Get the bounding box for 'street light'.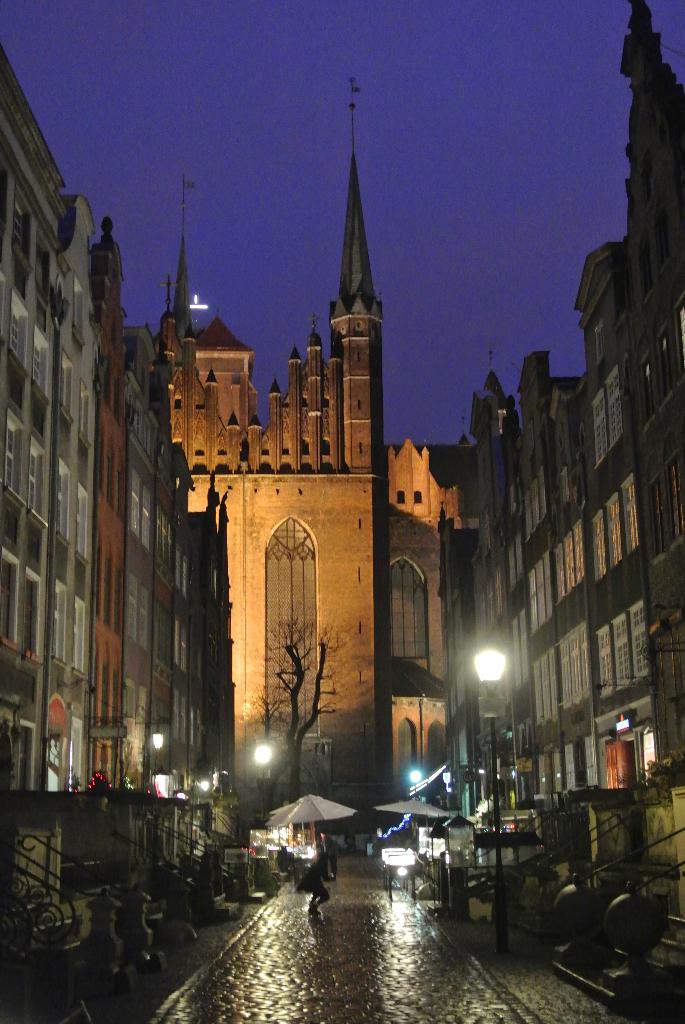
<region>468, 642, 504, 955</region>.
